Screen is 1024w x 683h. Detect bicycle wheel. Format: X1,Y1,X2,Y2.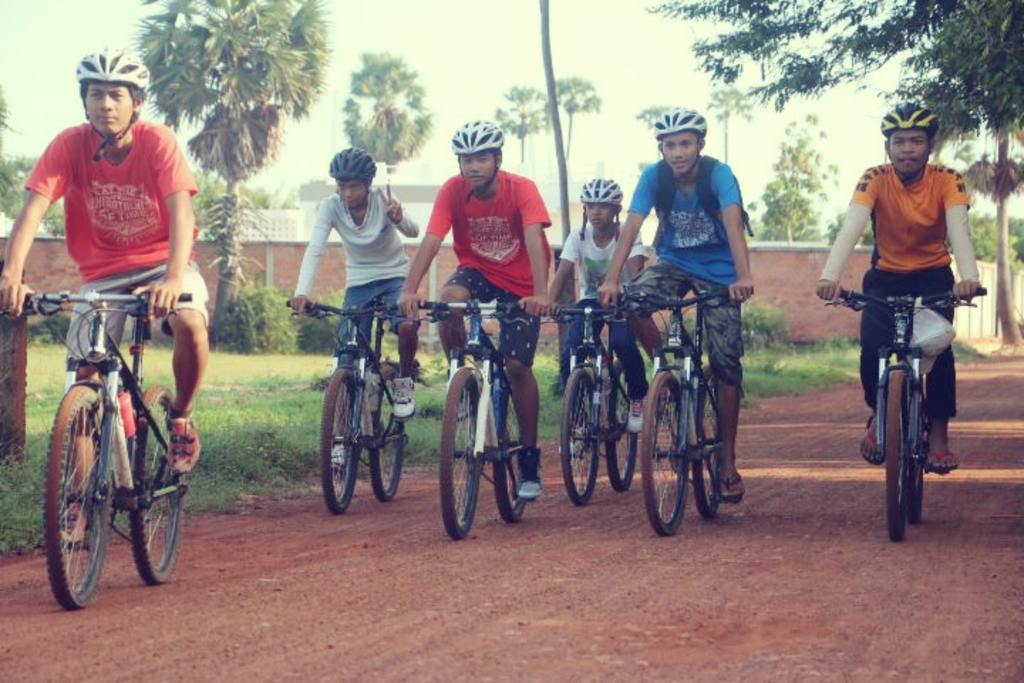
604,358,636,495.
